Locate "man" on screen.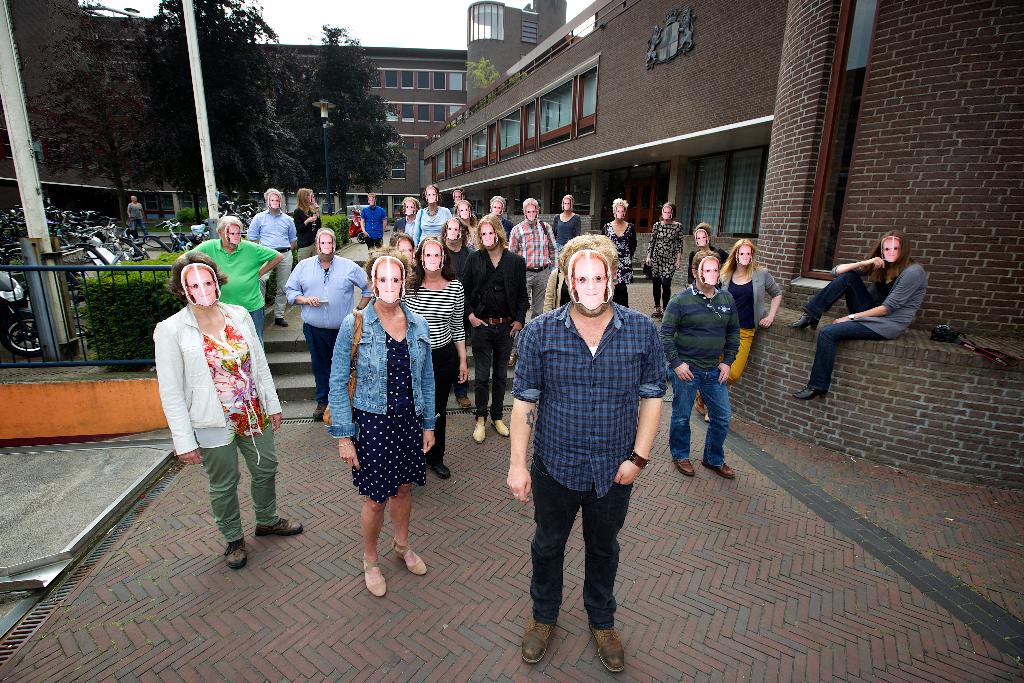
On screen at [484, 196, 513, 245].
